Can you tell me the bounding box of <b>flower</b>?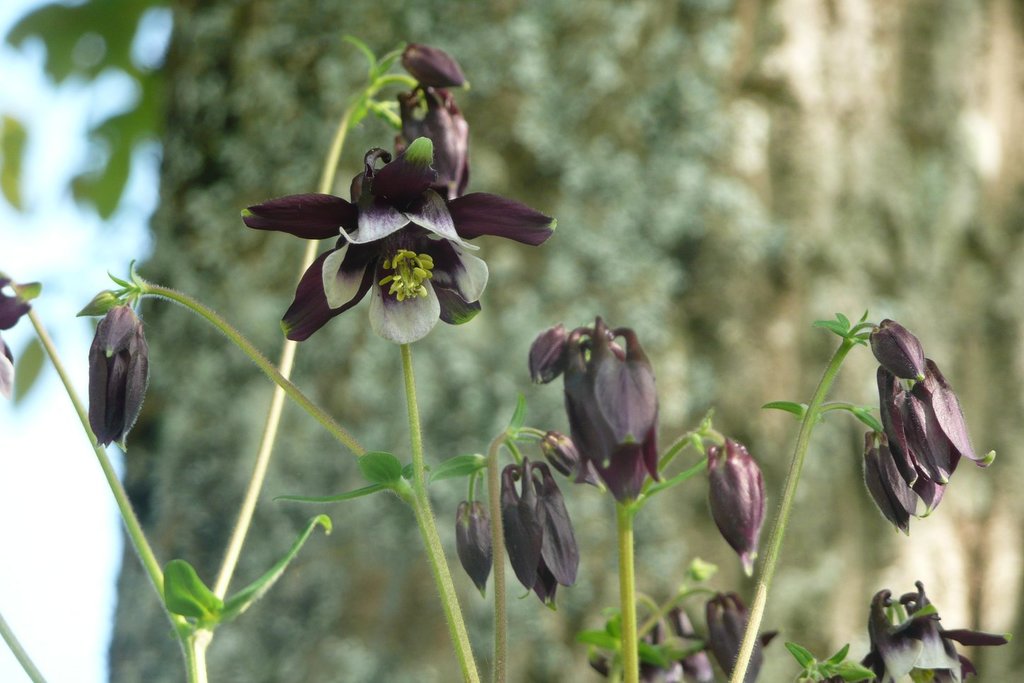
(856, 301, 984, 540).
